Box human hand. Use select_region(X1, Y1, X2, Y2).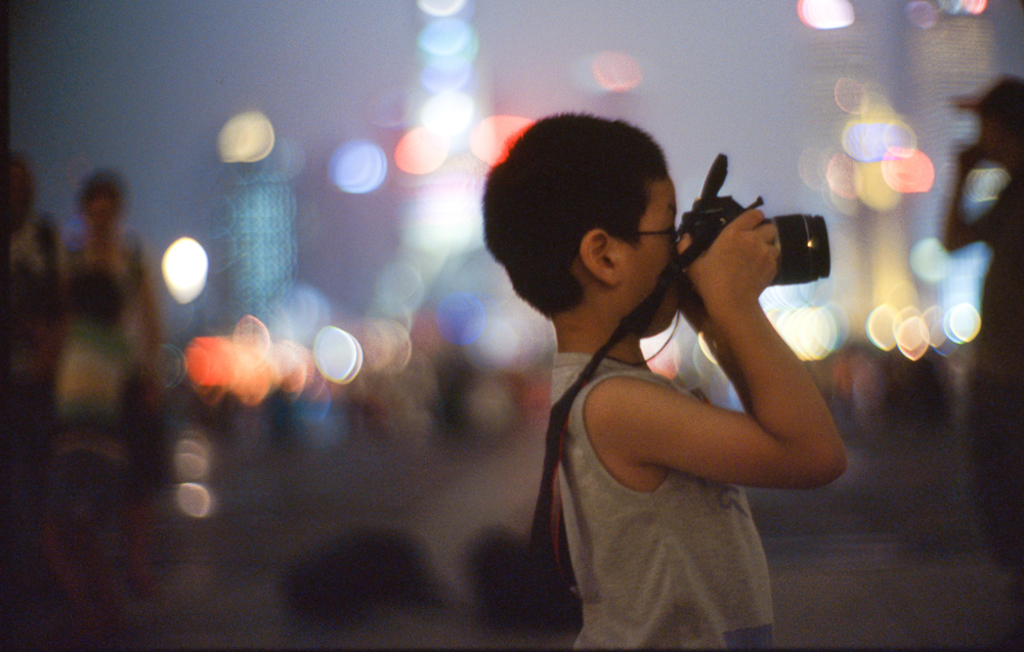
select_region(957, 146, 984, 173).
